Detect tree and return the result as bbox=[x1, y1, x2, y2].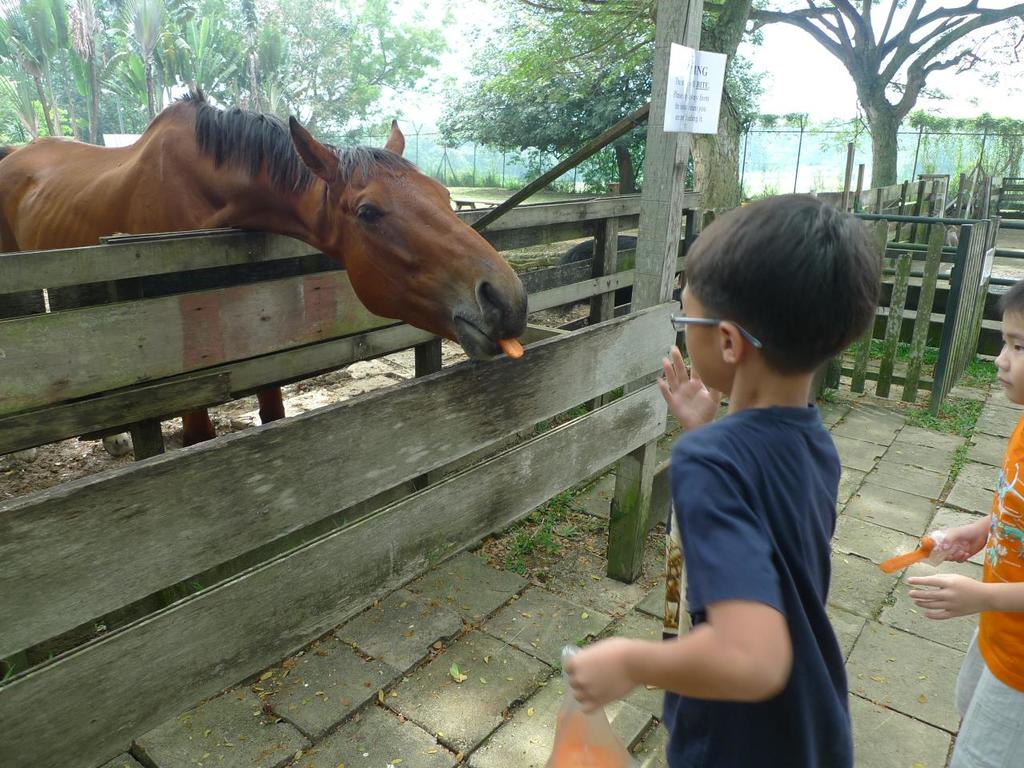
bbox=[531, 0, 1023, 214].
